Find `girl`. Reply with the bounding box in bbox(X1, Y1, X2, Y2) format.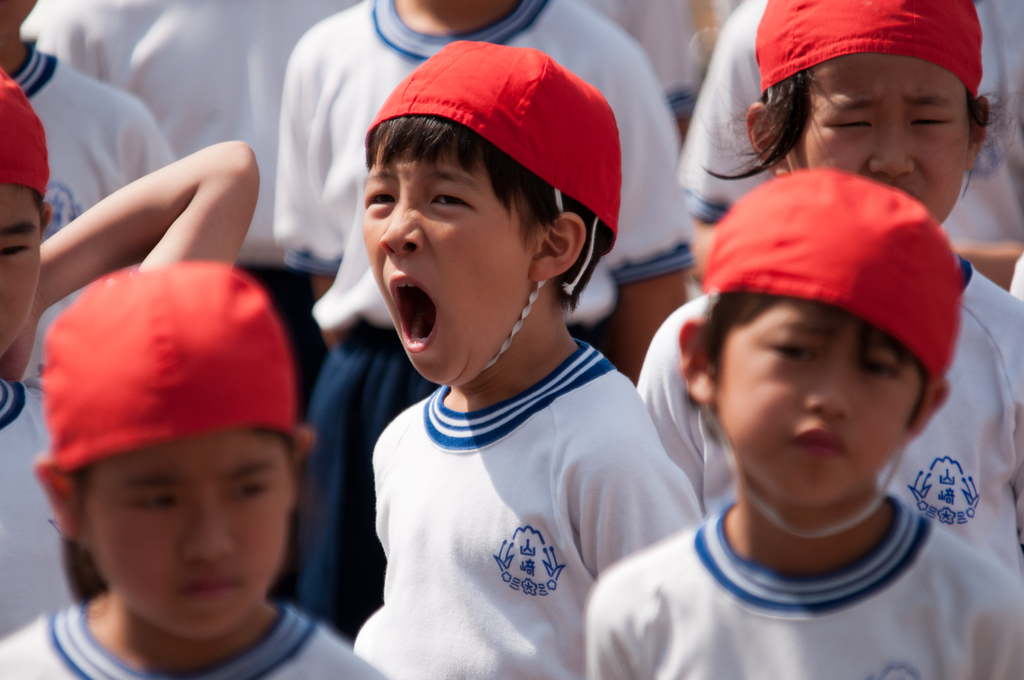
bbox(635, 0, 1023, 582).
